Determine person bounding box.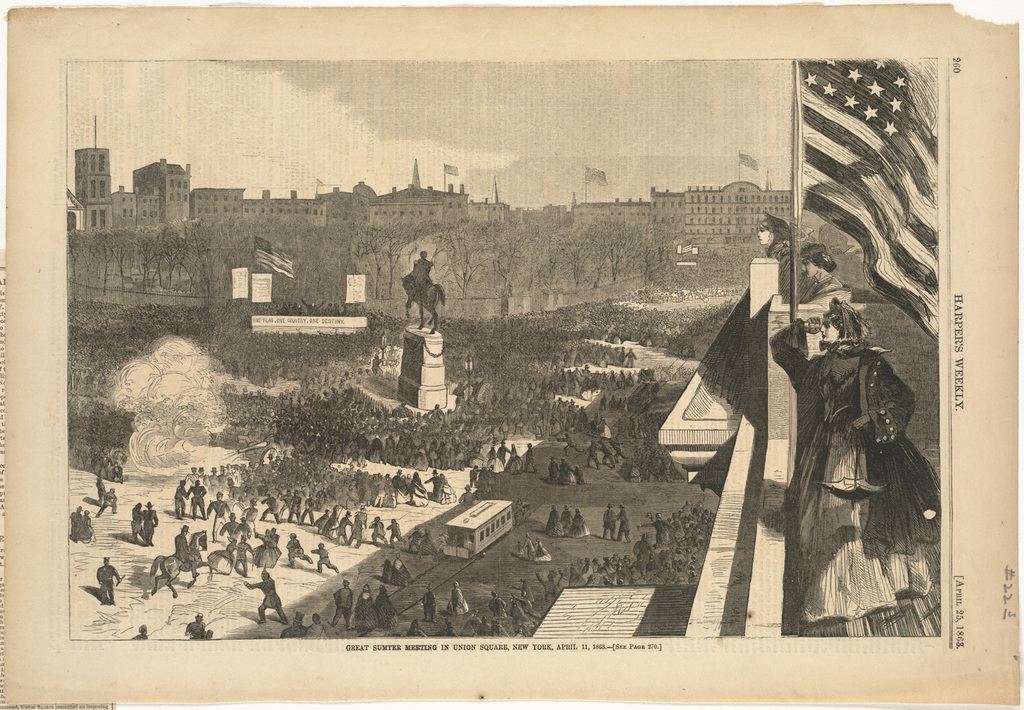
Determined: locate(311, 544, 338, 576).
